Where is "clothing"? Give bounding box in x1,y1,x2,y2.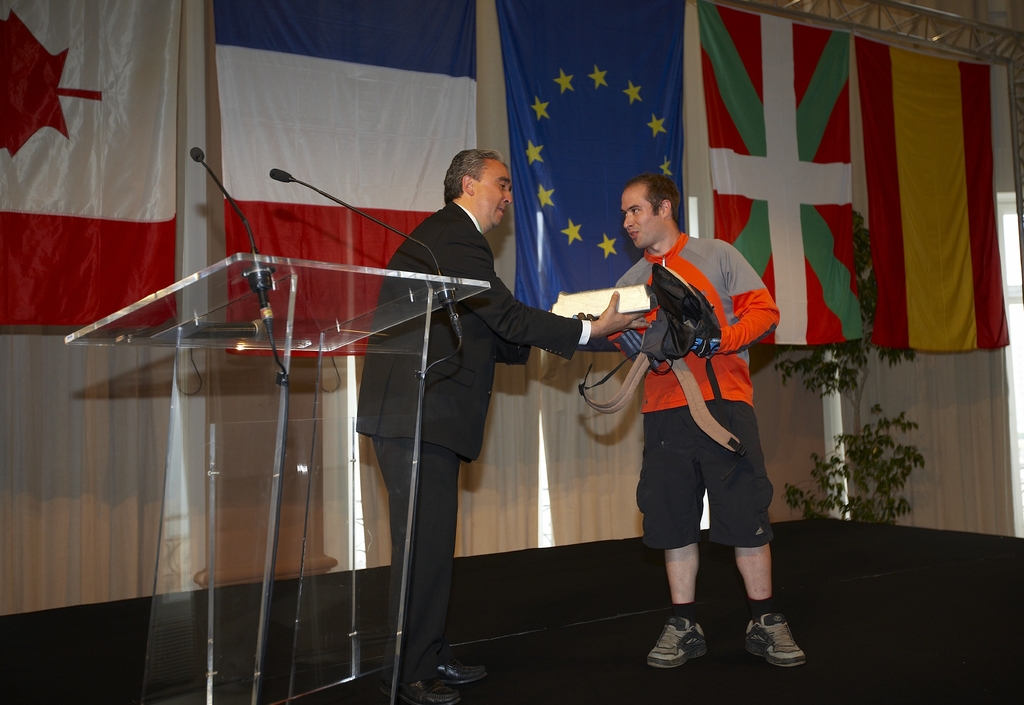
611,234,782,572.
